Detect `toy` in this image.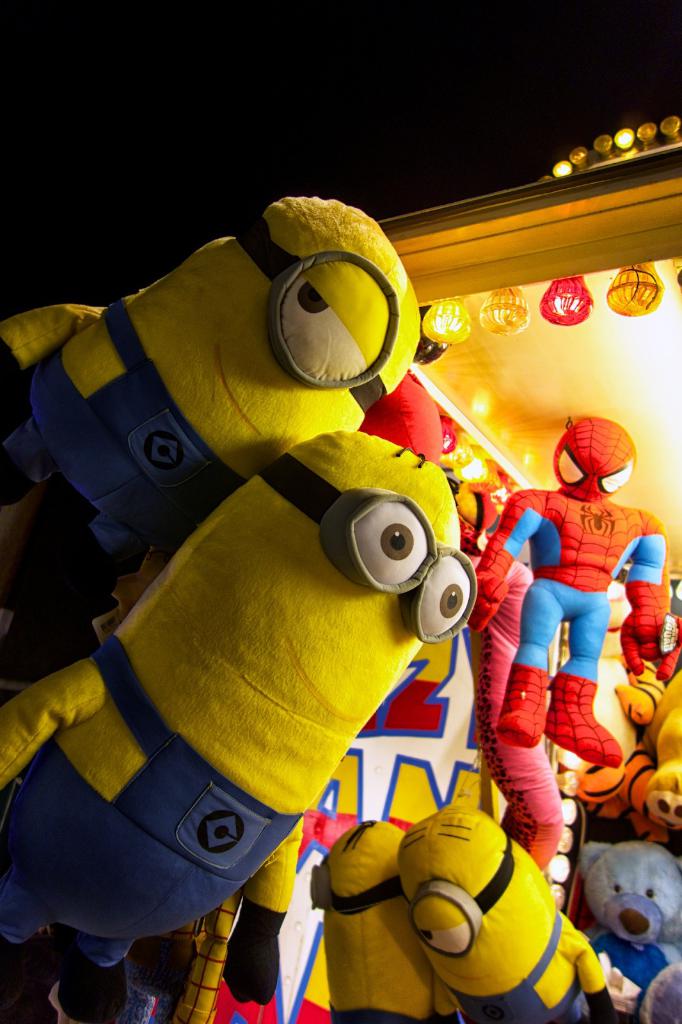
Detection: {"left": 554, "top": 424, "right": 681, "bottom": 841}.
